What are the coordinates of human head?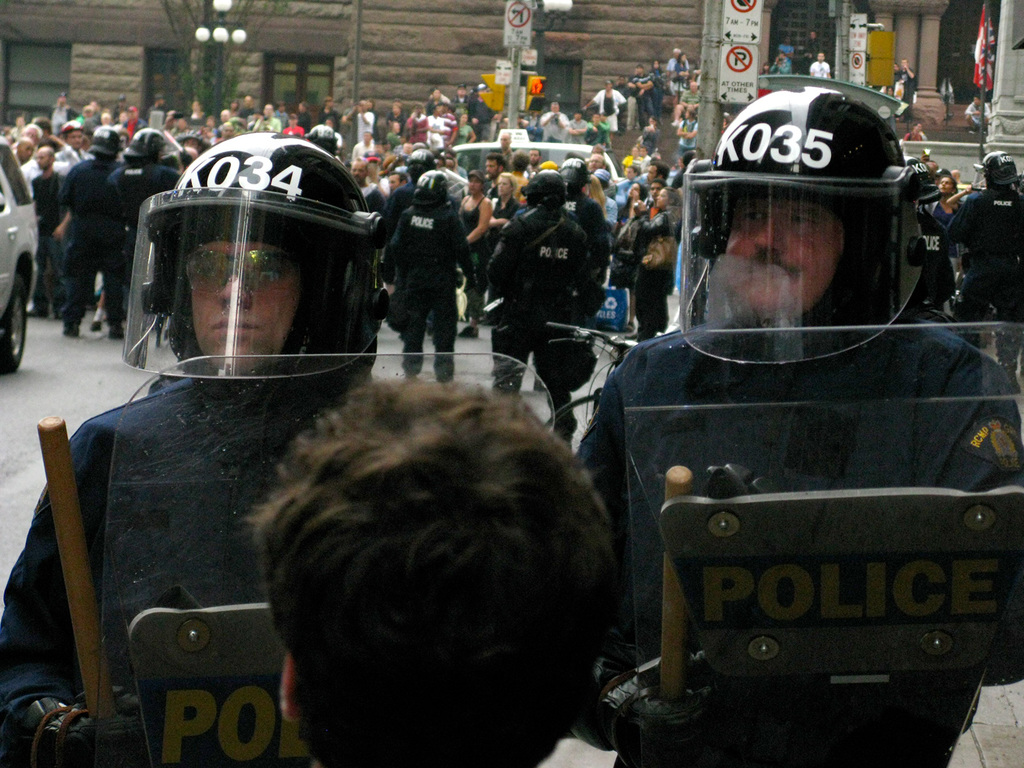
pyautogui.locateOnScreen(892, 62, 897, 72).
